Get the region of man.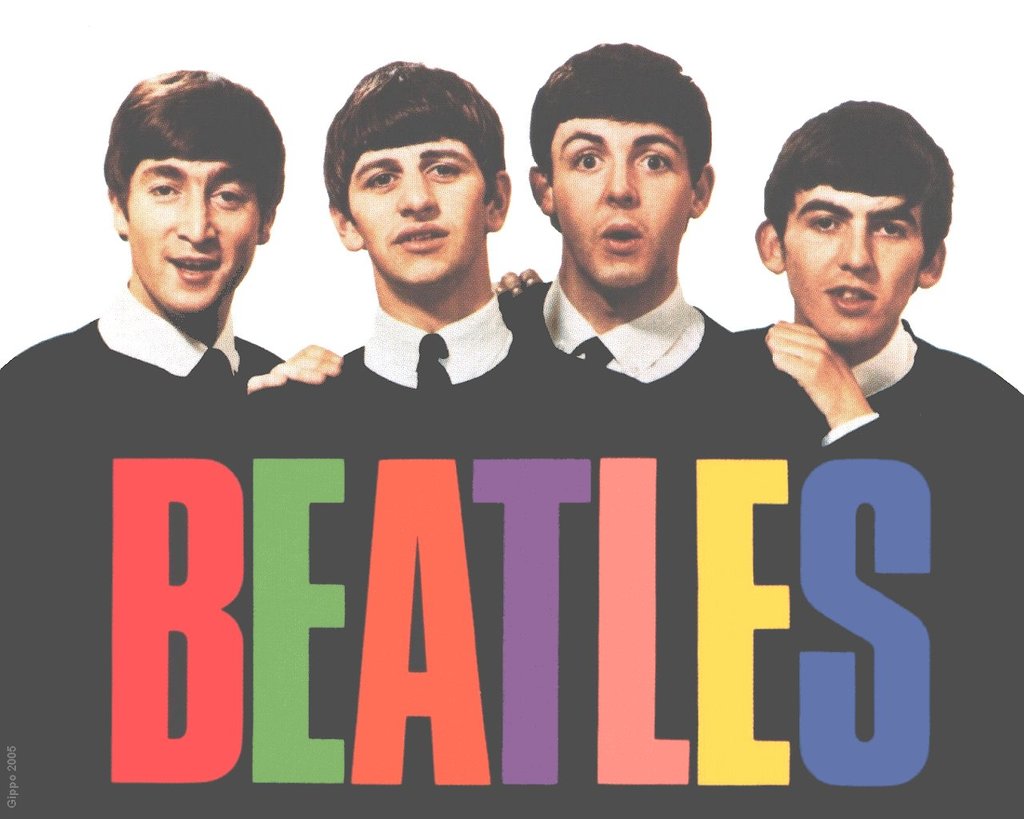
{"left": 489, "top": 57, "right": 790, "bottom": 432}.
